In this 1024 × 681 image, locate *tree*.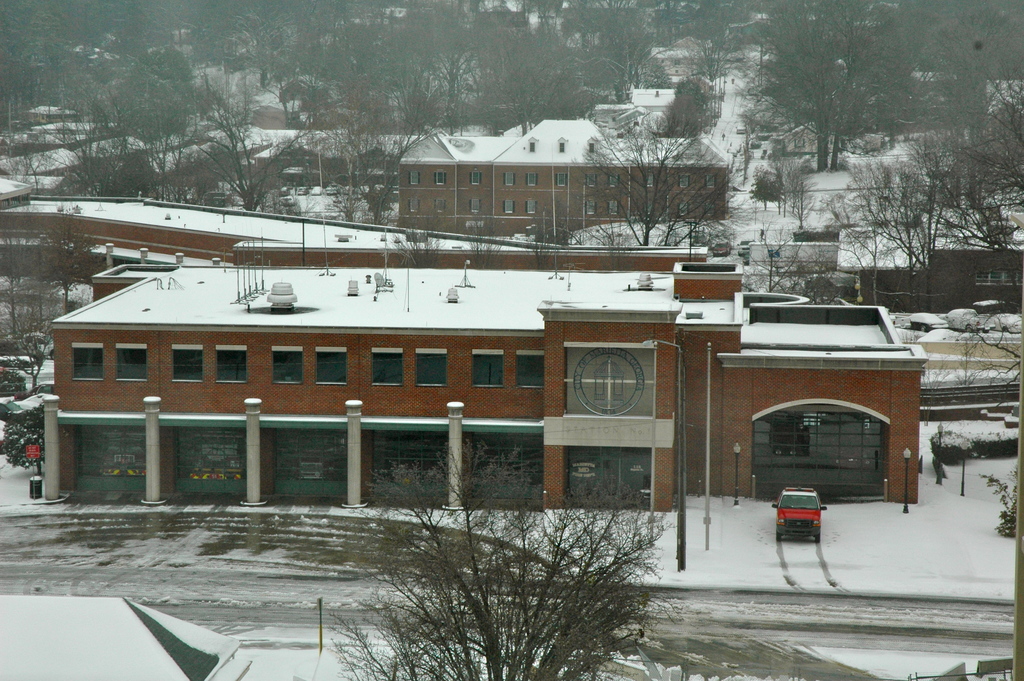
Bounding box: crop(307, 481, 702, 655).
